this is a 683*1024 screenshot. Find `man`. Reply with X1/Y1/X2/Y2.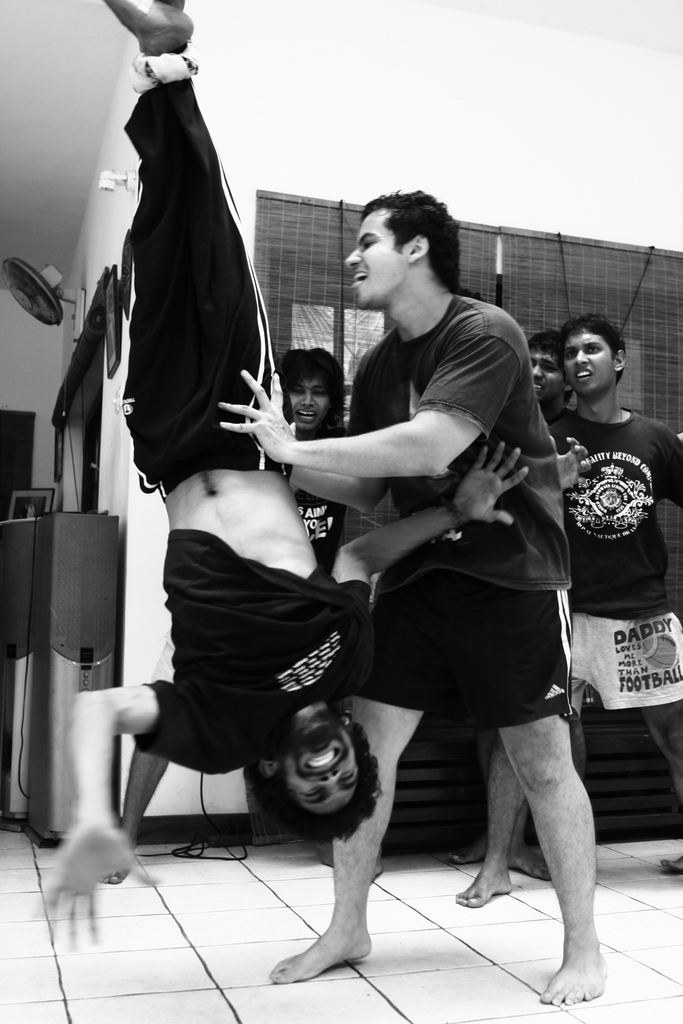
442/328/575/881.
